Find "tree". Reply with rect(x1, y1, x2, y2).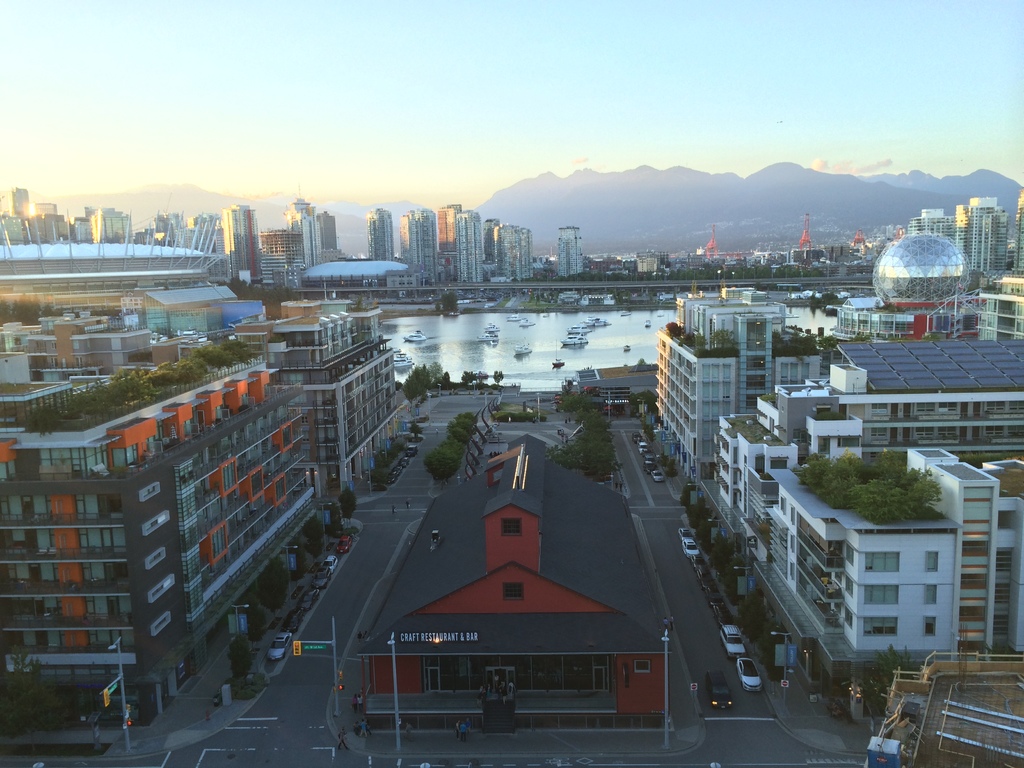
rect(759, 616, 805, 678).
